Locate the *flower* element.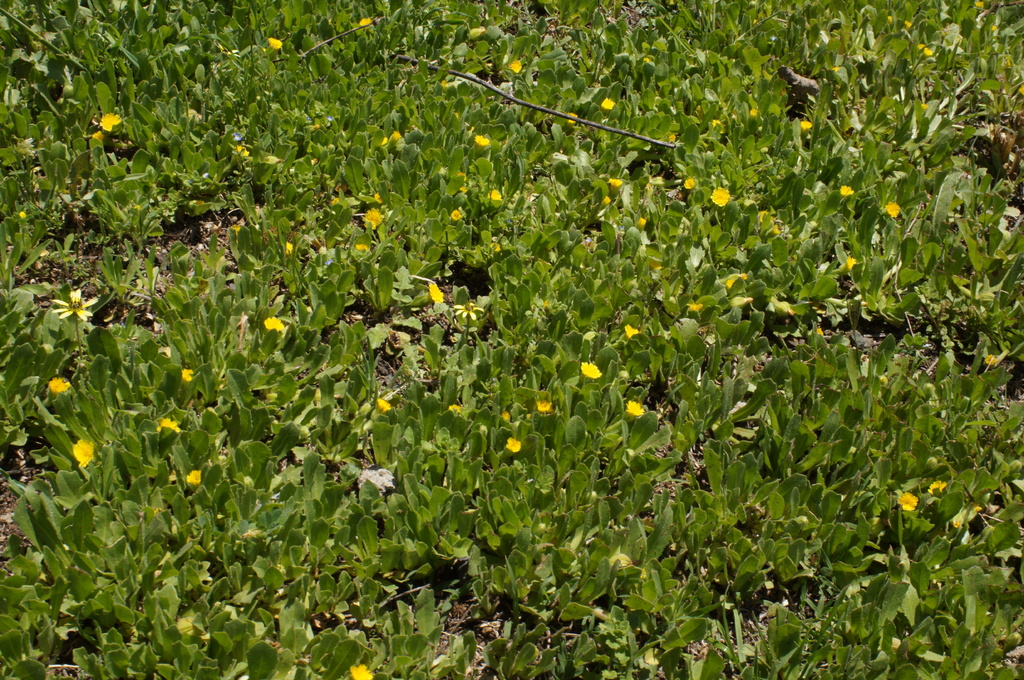
Element bbox: 582:363:603:378.
